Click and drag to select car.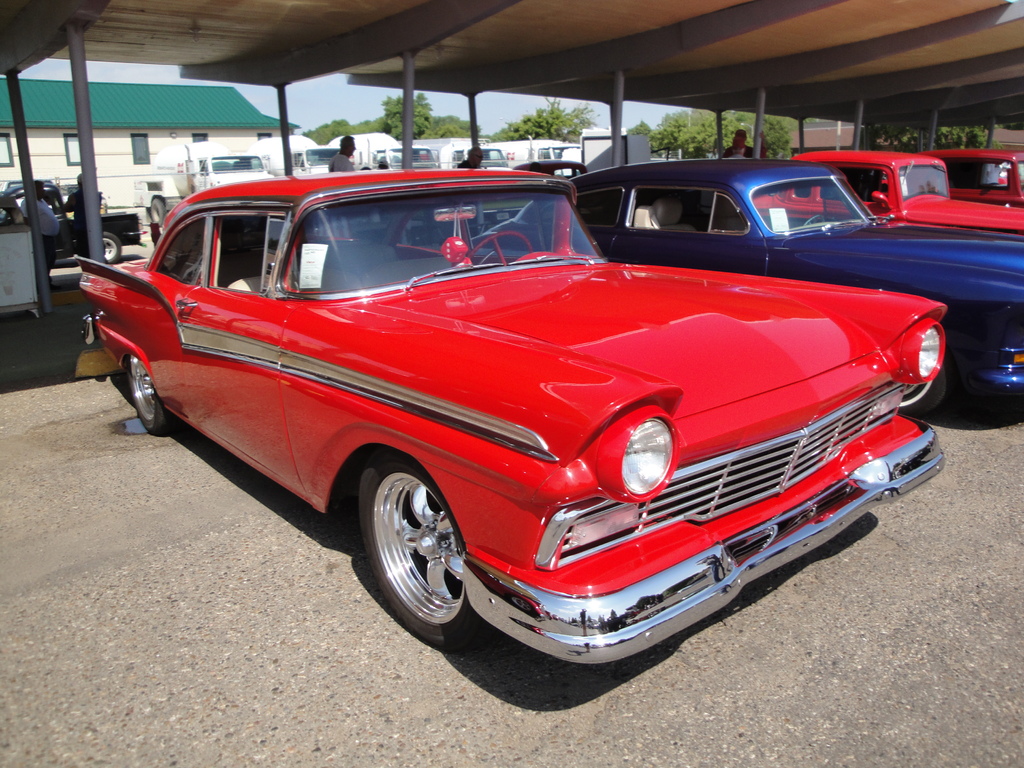
Selection: (918, 148, 1023, 208).
